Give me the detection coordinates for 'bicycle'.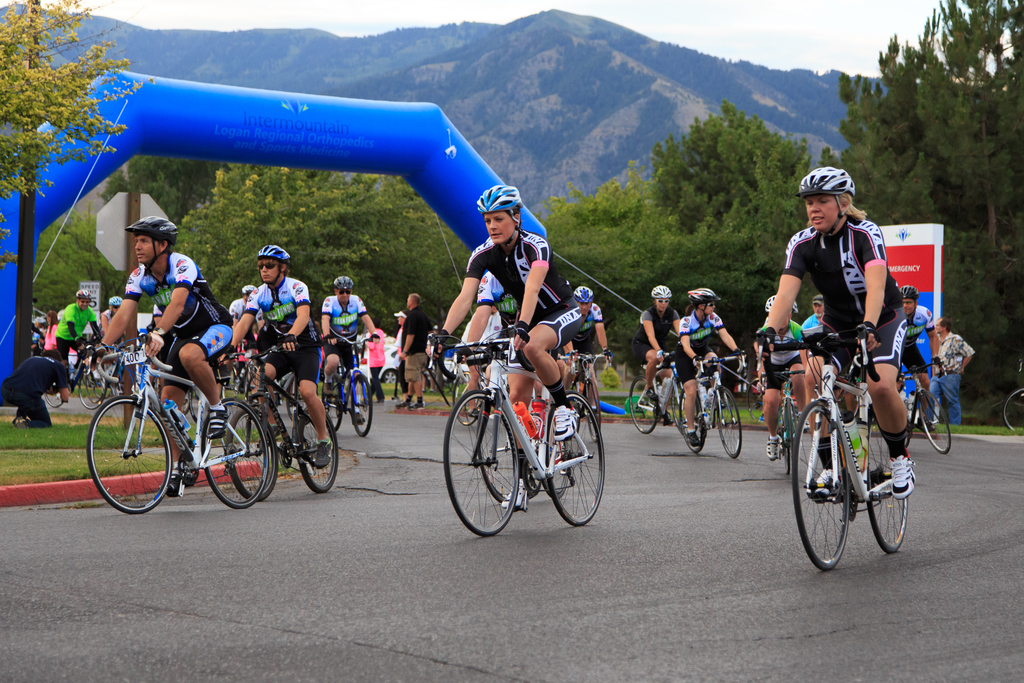
{"left": 684, "top": 352, "right": 749, "bottom": 458}.
